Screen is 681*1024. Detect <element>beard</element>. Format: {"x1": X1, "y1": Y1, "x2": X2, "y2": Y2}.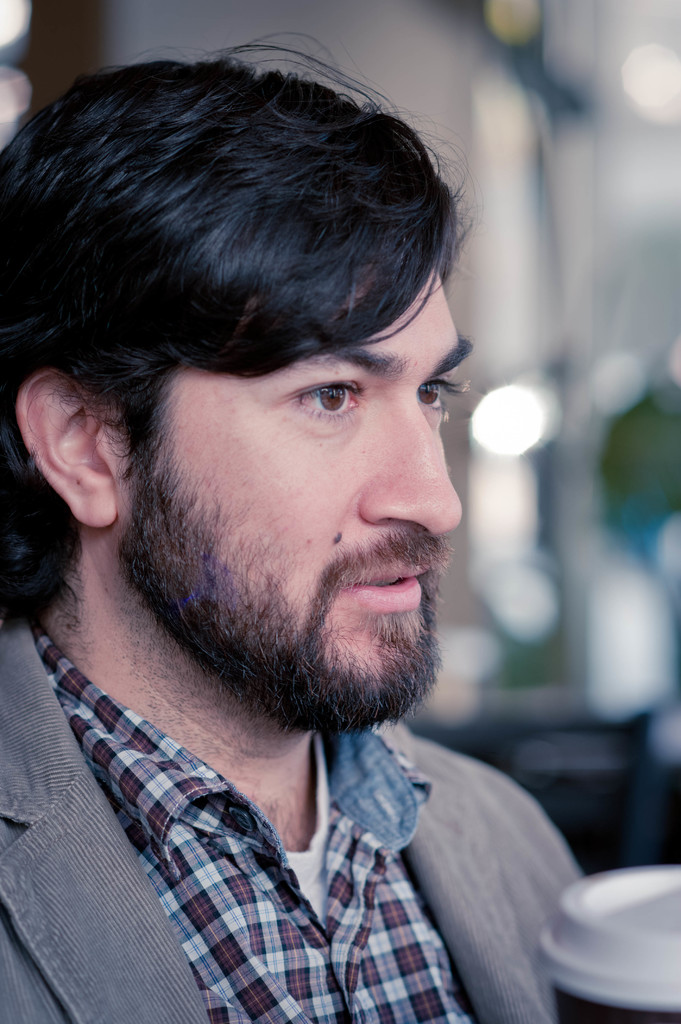
{"x1": 124, "y1": 468, "x2": 454, "y2": 739}.
